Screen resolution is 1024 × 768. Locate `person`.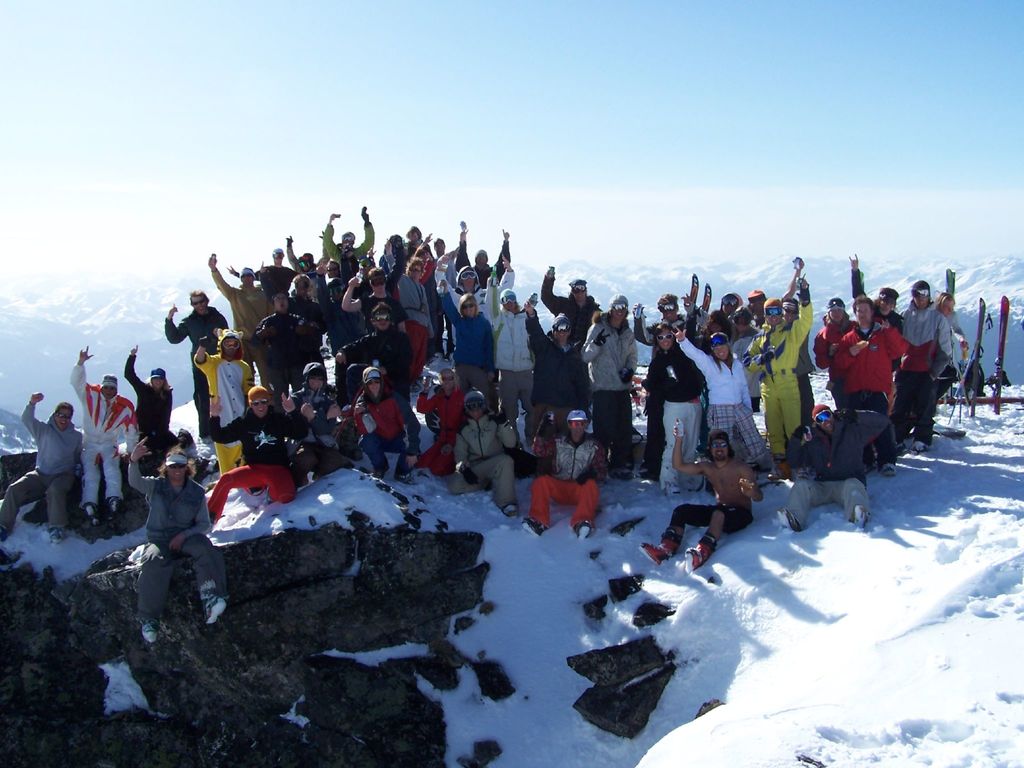
region(124, 430, 234, 647).
